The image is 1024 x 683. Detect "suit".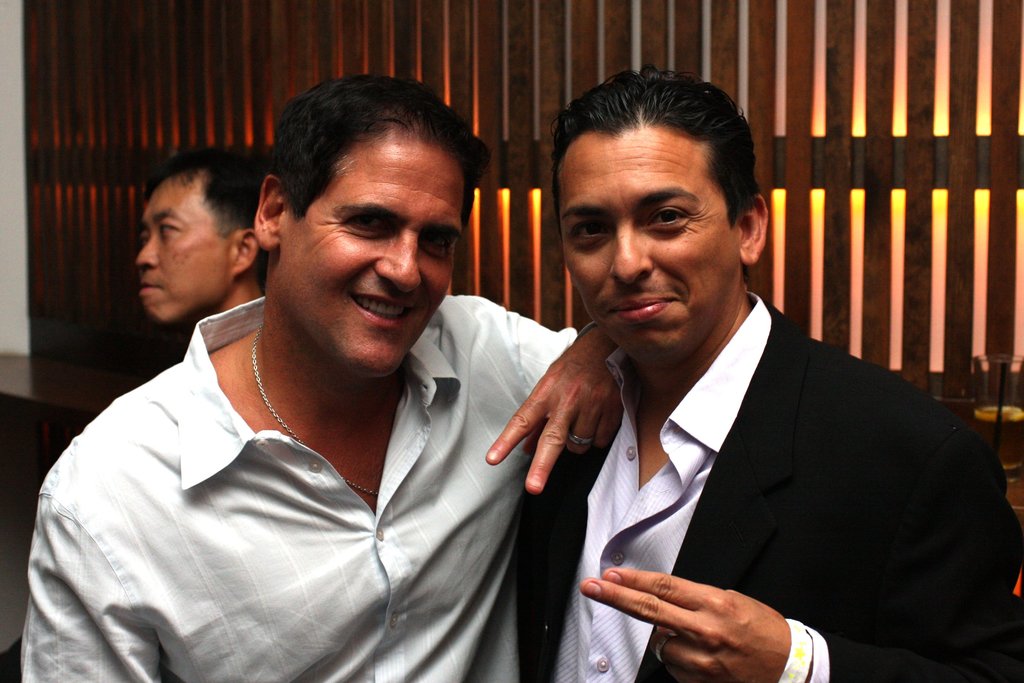
Detection: (455, 275, 981, 647).
